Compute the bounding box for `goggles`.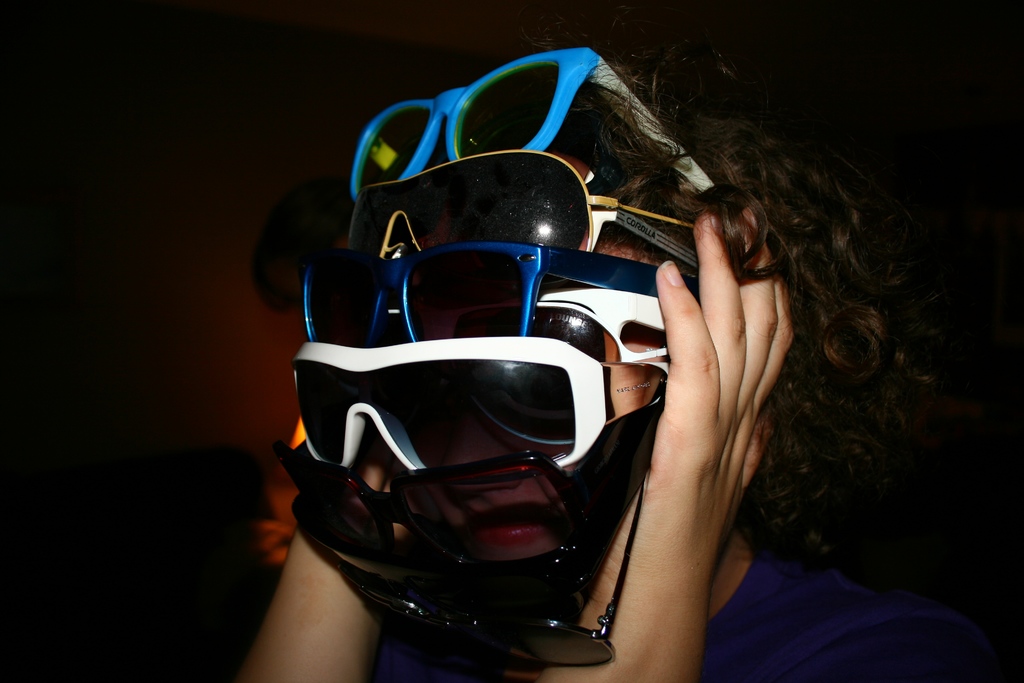
348/150/701/265.
